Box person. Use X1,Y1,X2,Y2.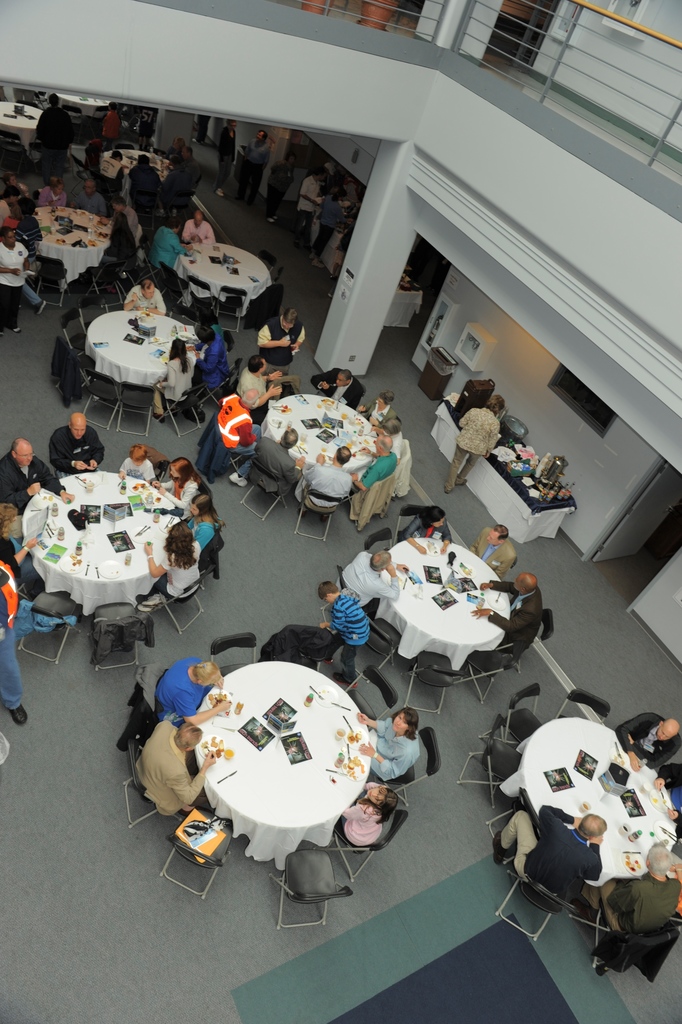
3,224,34,324.
